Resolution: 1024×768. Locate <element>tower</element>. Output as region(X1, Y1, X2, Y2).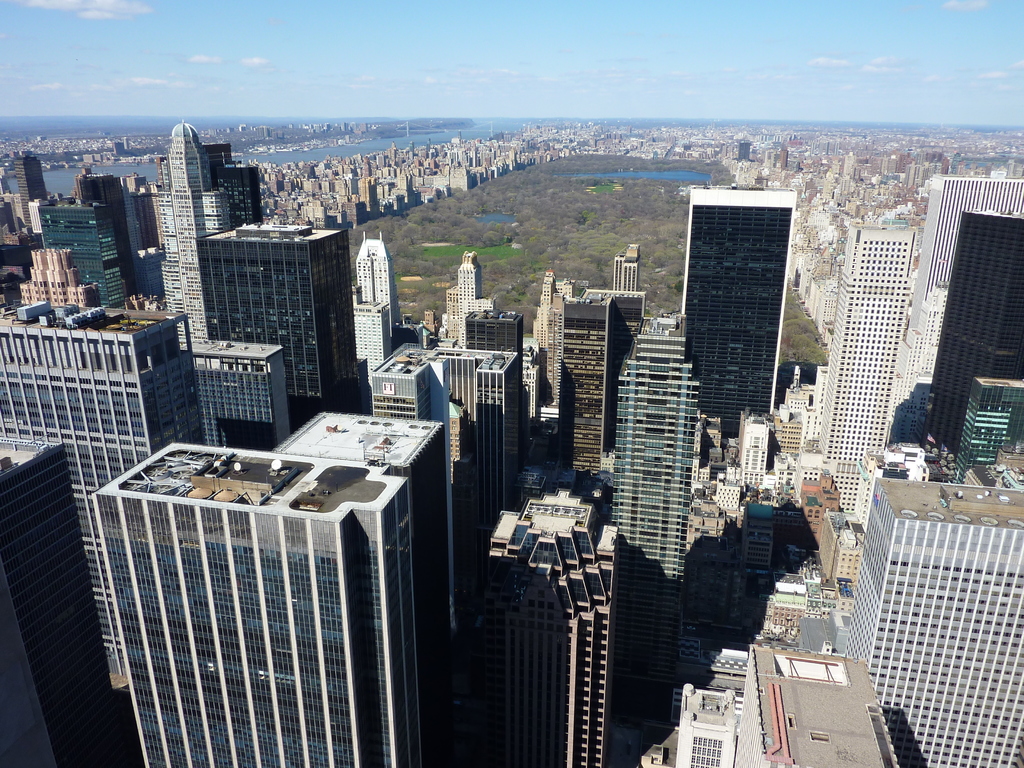
region(369, 343, 524, 548).
